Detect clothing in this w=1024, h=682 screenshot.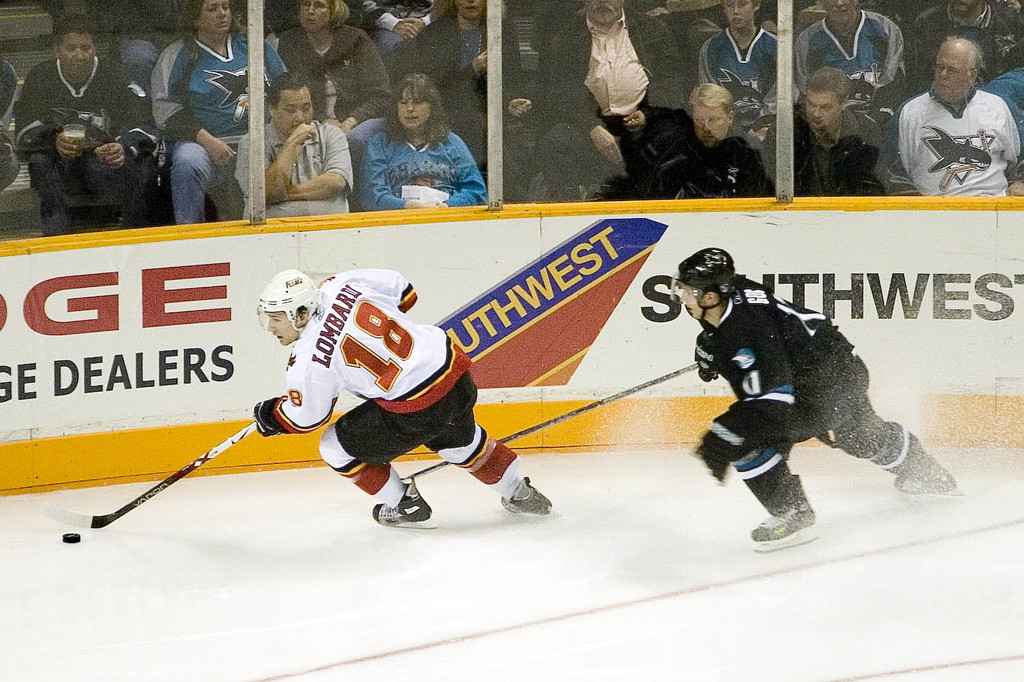
Detection: 790,8,911,135.
